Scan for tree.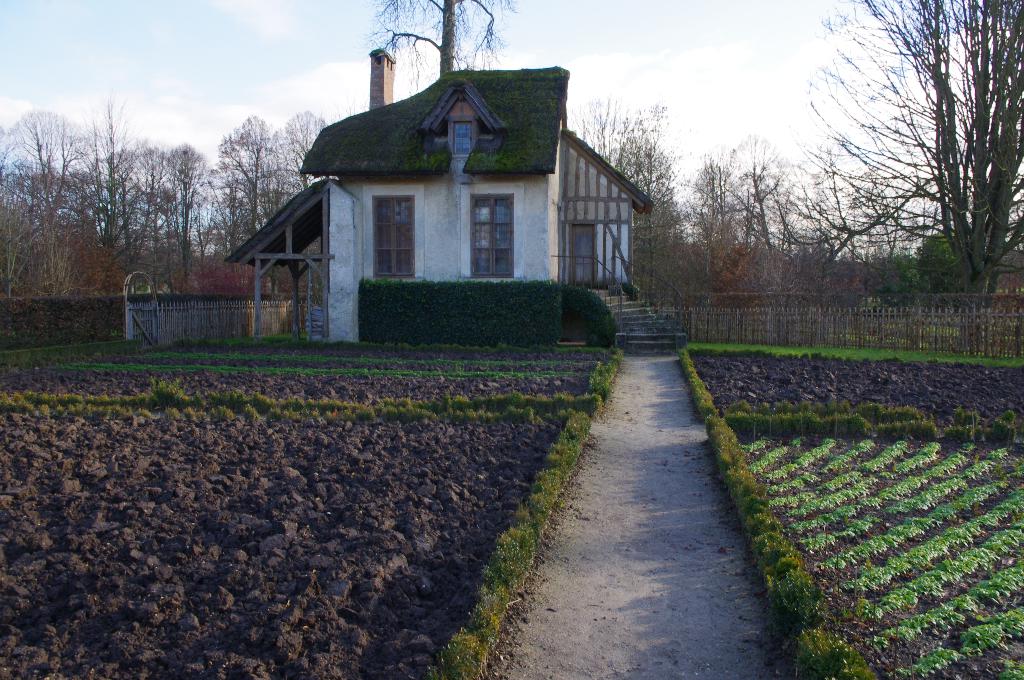
Scan result: detection(566, 85, 675, 182).
